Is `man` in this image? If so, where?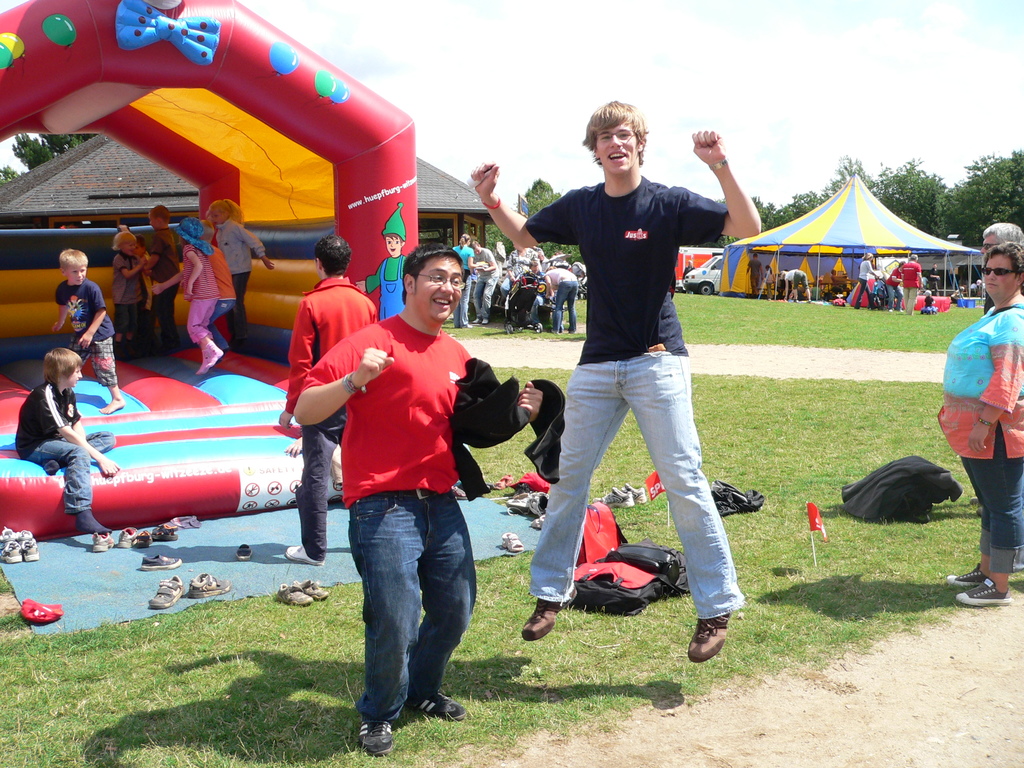
Yes, at (left=980, top=221, right=1023, bottom=315).
